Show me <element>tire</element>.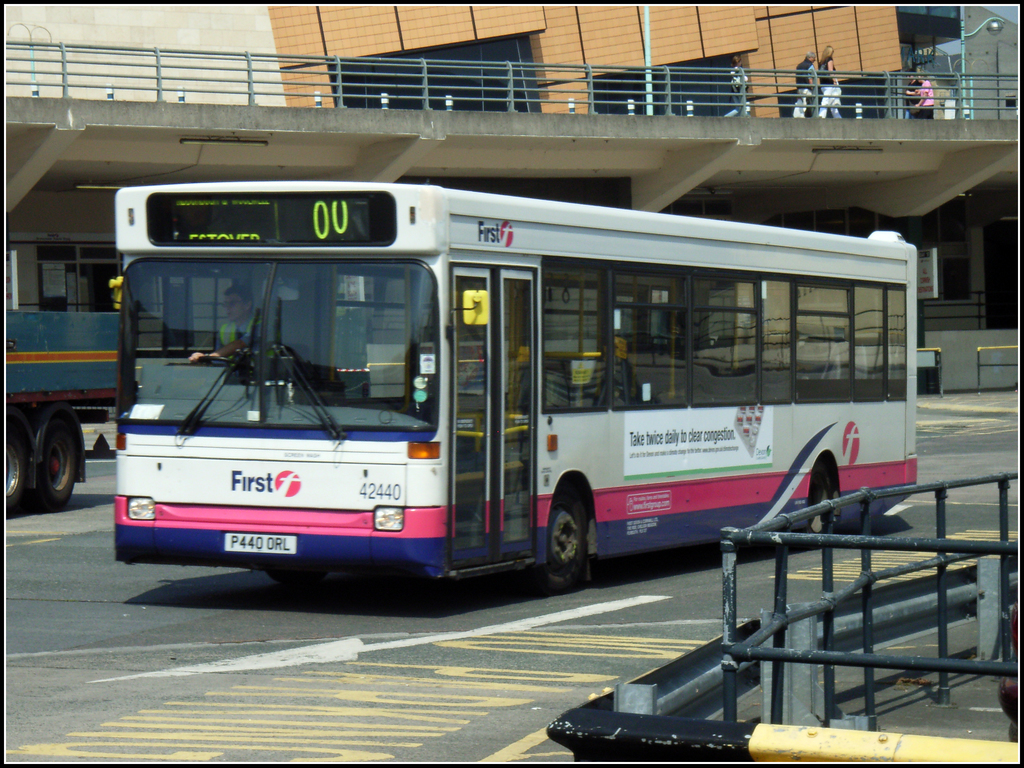
<element>tire</element> is here: (264,567,329,591).
